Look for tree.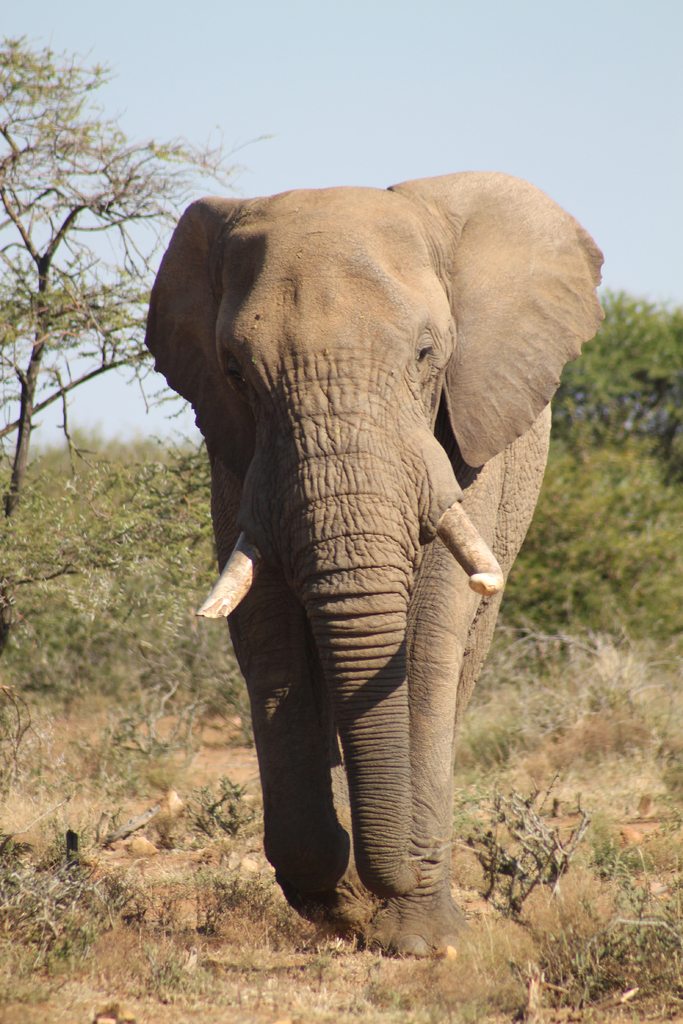
Found: <box>523,269,682,475</box>.
